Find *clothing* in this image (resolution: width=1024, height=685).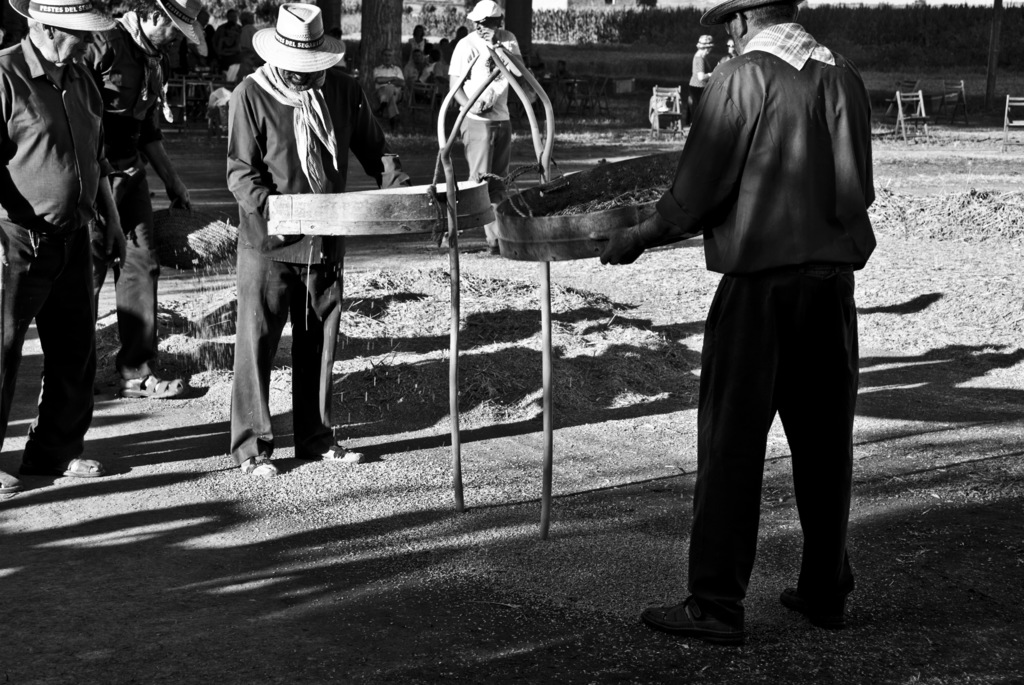
bbox(449, 24, 526, 207).
